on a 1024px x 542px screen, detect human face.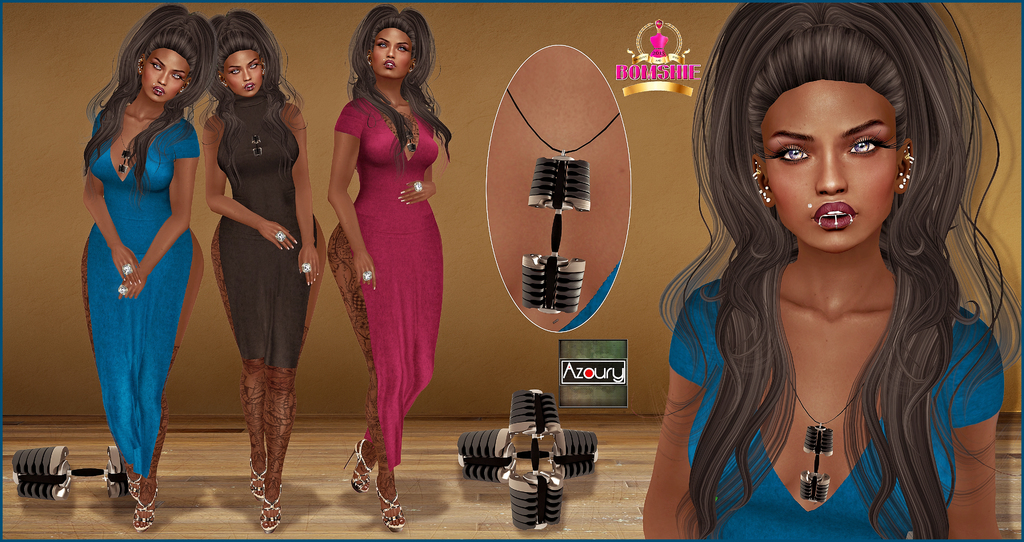
223:52:266:100.
